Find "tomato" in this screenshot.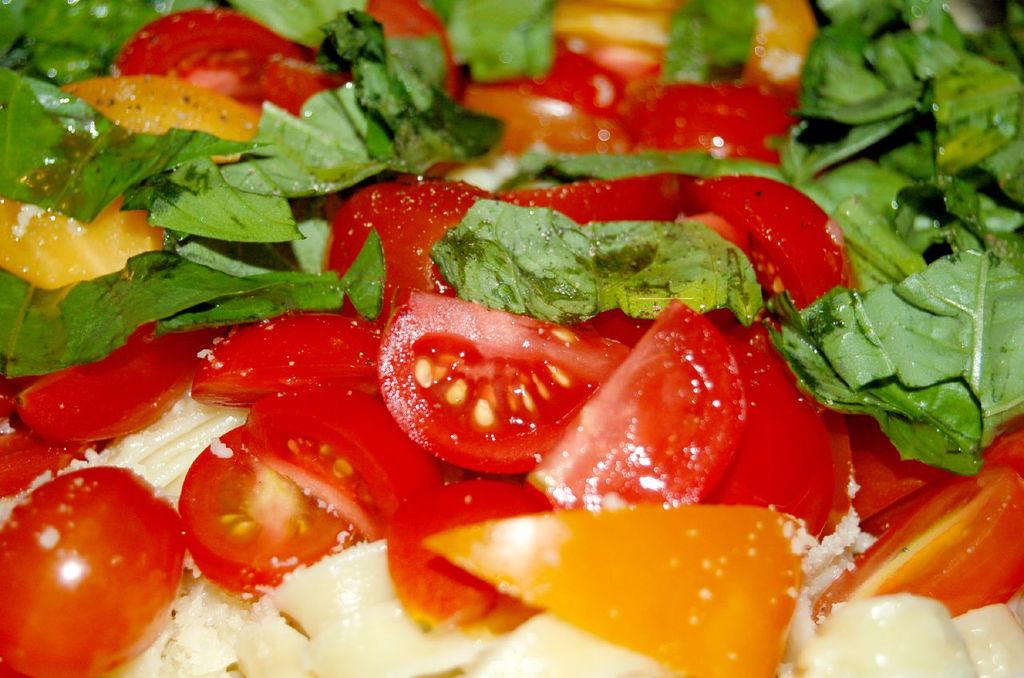
The bounding box for "tomato" is 111:1:307:90.
